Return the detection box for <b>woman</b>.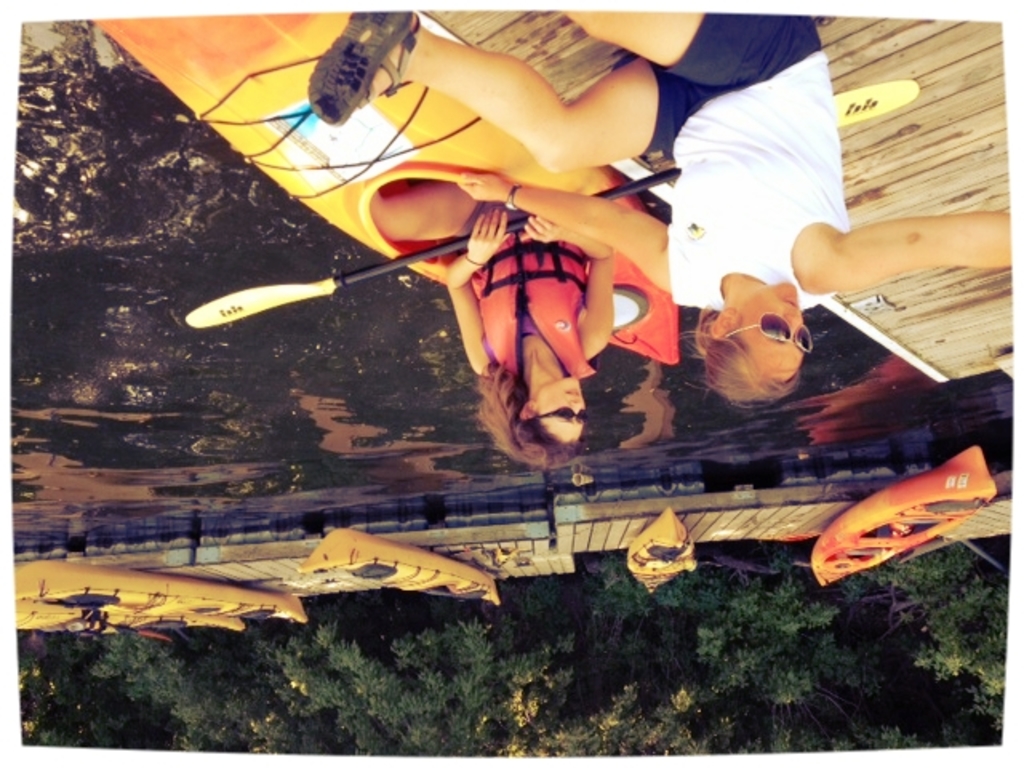
(x1=363, y1=178, x2=616, y2=459).
